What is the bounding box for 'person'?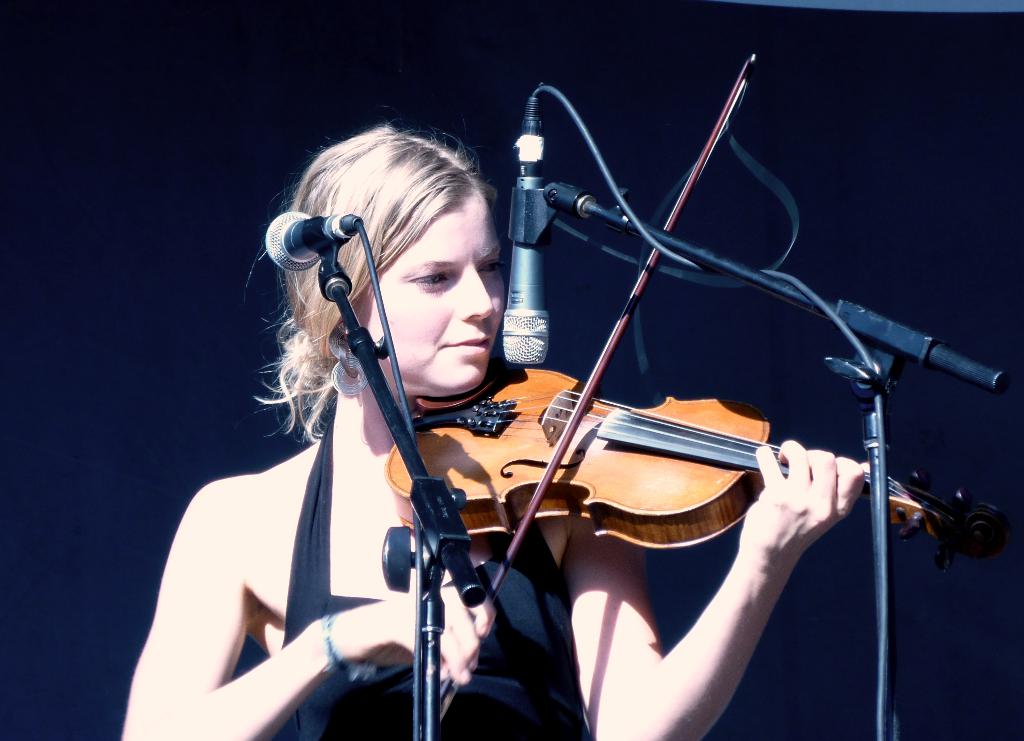
bbox(116, 115, 876, 740).
